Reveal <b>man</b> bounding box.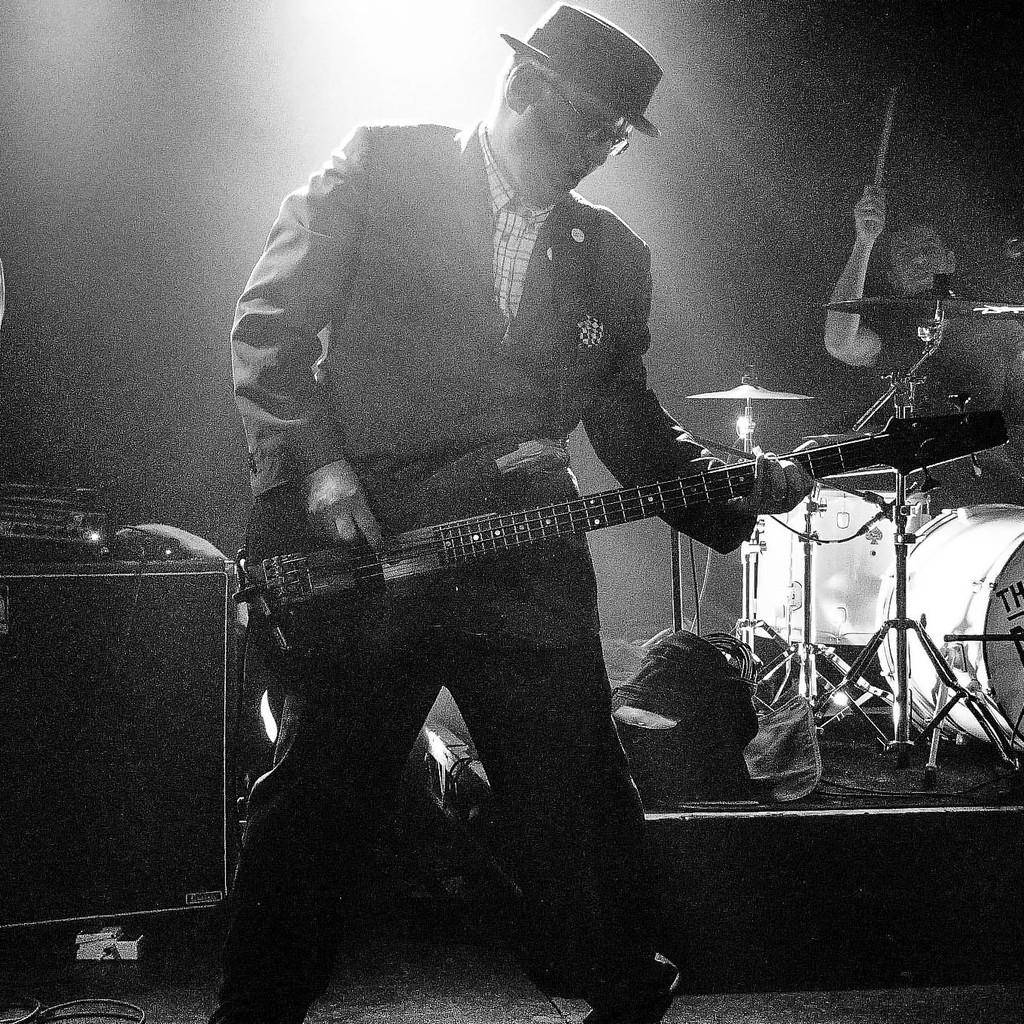
Revealed: (200, 23, 811, 928).
